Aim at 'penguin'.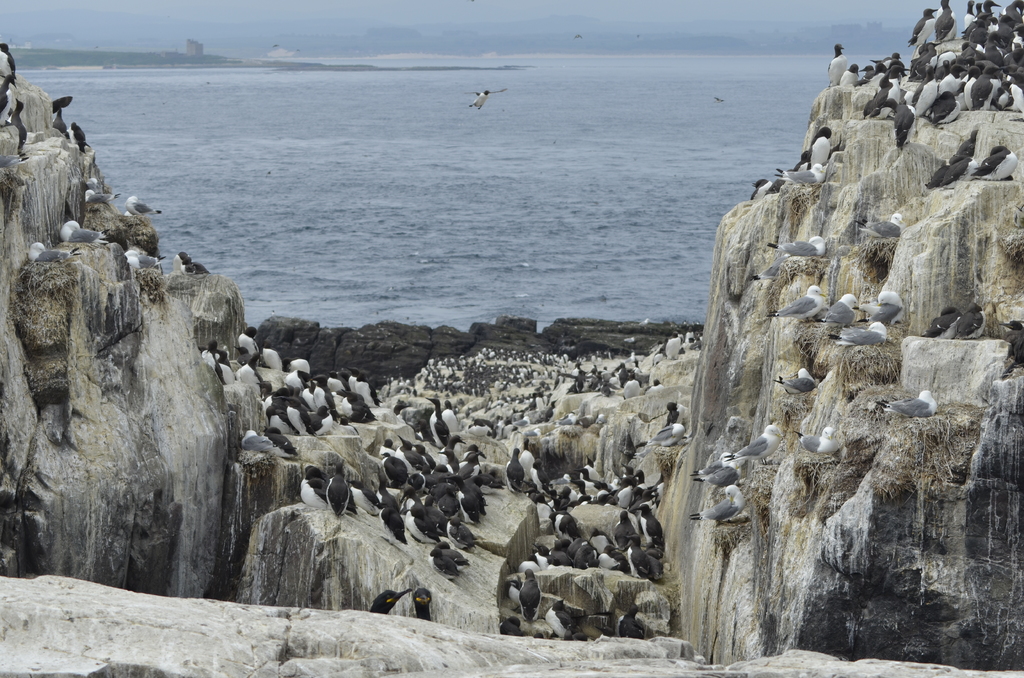
Aimed at crop(214, 346, 234, 380).
